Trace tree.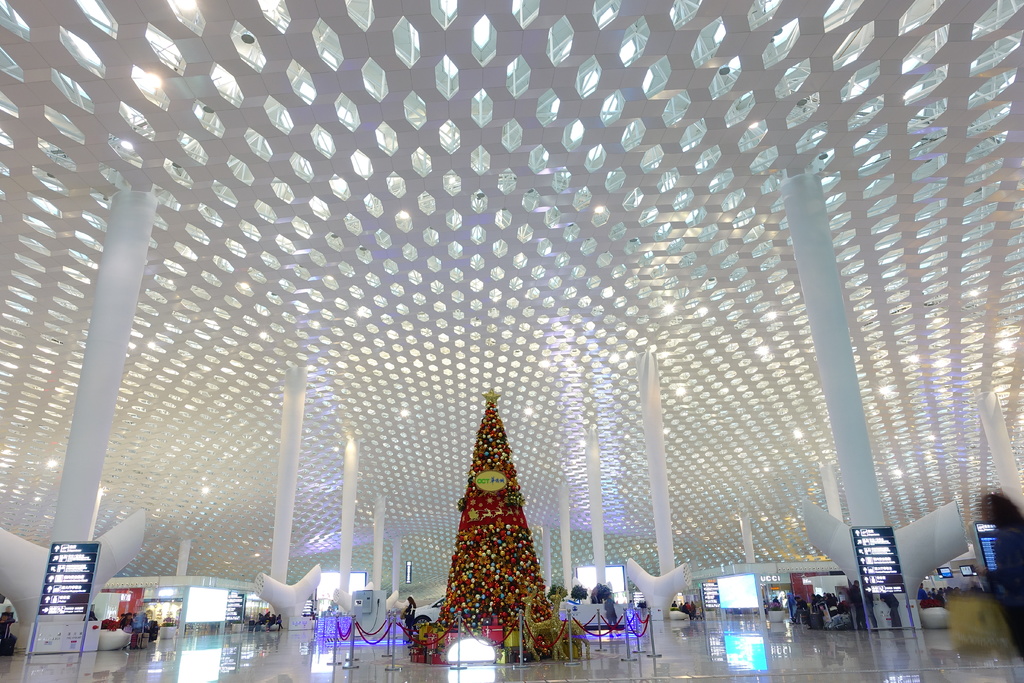
Traced to <region>593, 580, 610, 607</region>.
